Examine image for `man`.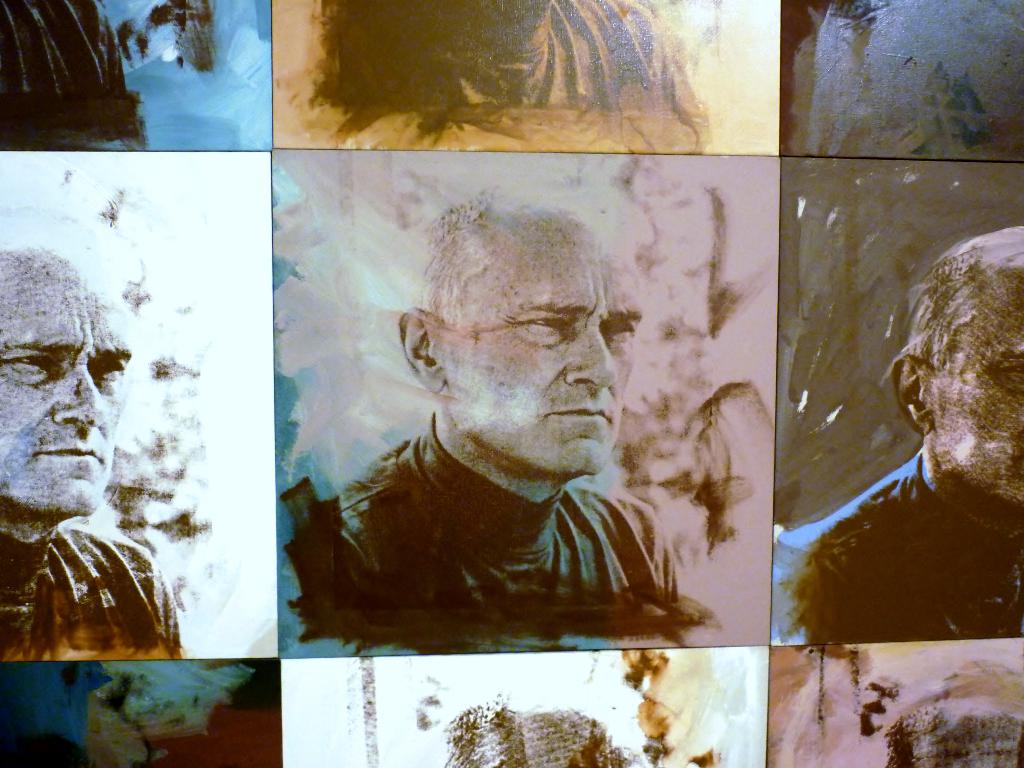
Examination result: <box>0,249,187,648</box>.
